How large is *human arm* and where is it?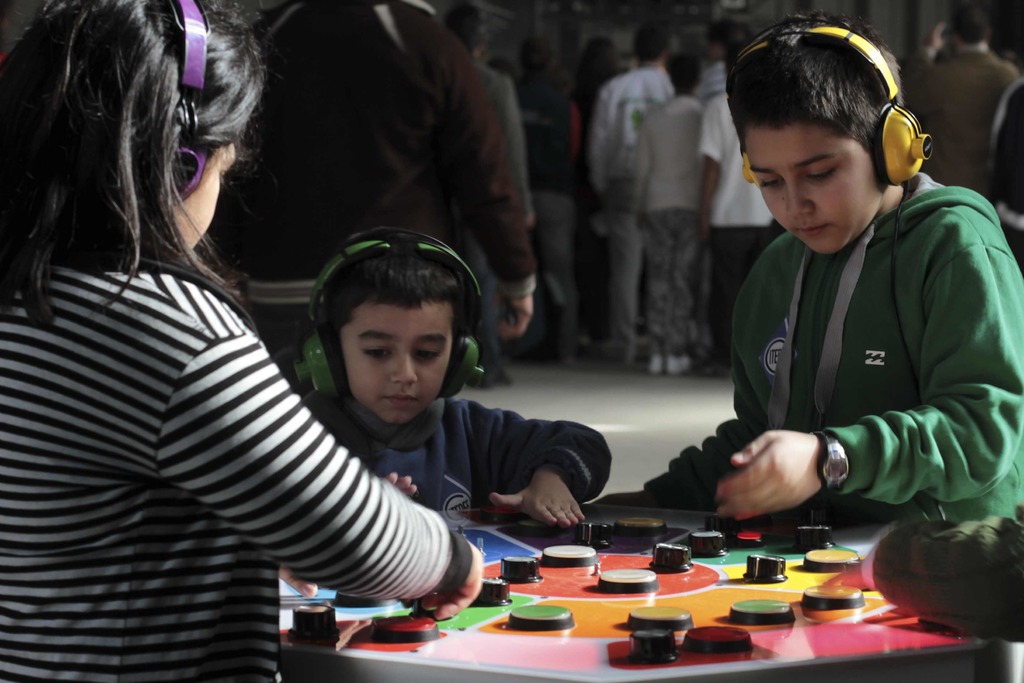
Bounding box: 694/103/728/233.
